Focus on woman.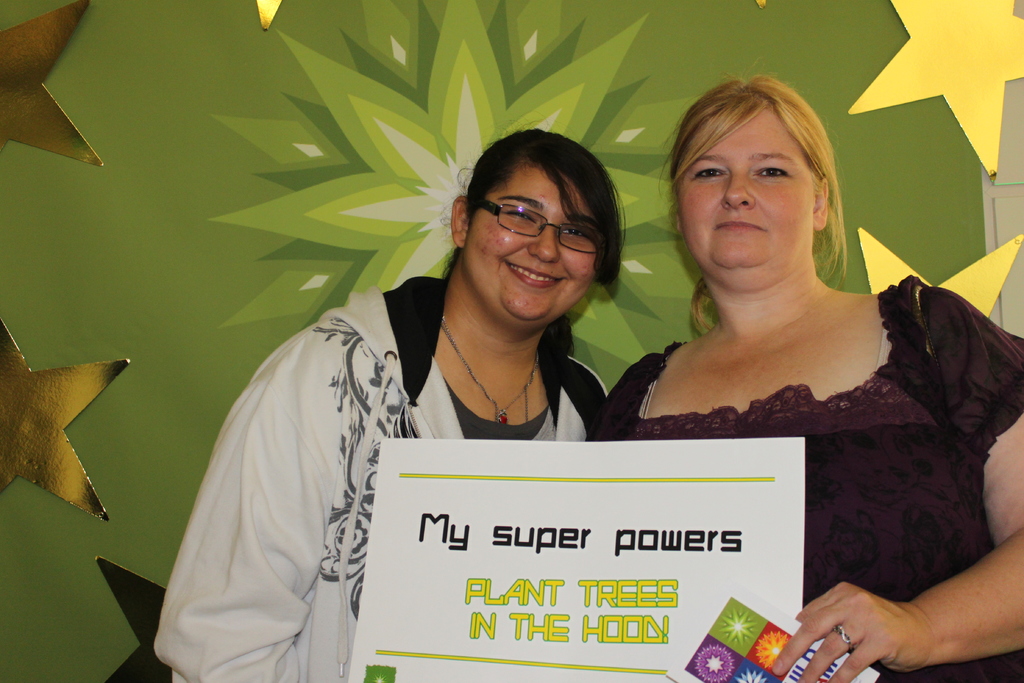
Focused at box=[604, 81, 991, 609].
